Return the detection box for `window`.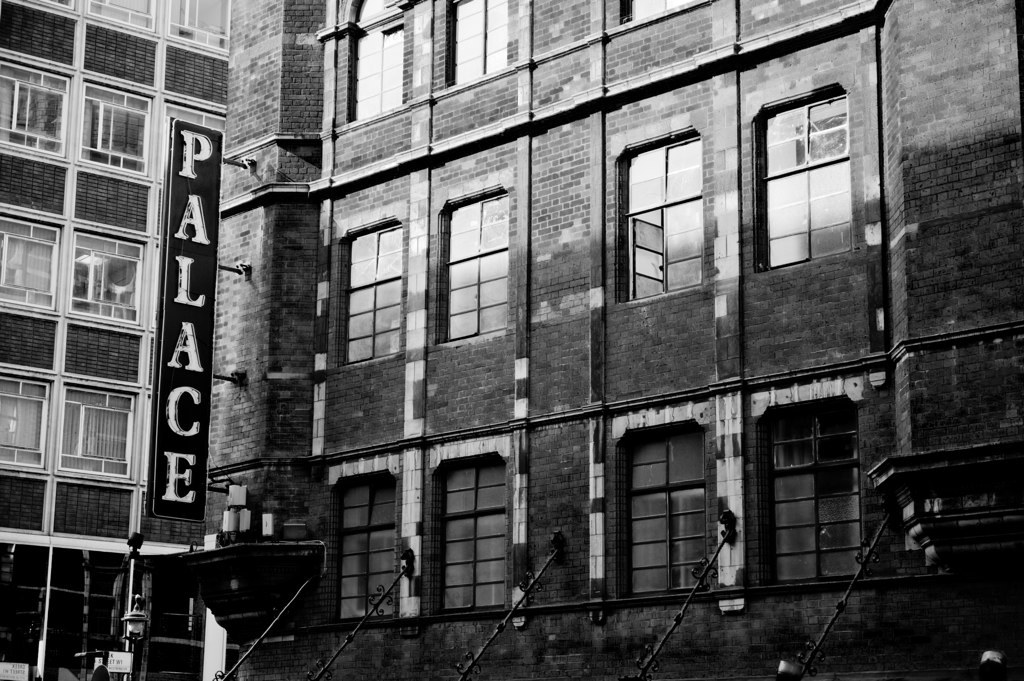
{"left": 174, "top": 1, "right": 230, "bottom": 49}.
